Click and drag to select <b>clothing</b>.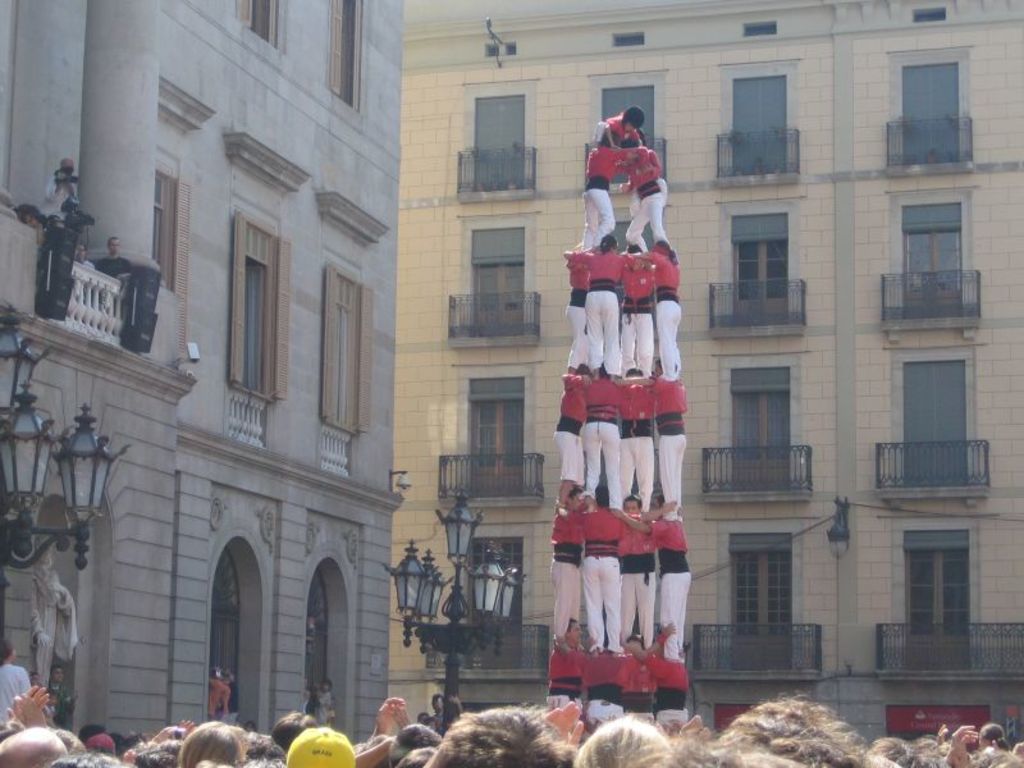
Selection: (0,663,29,726).
